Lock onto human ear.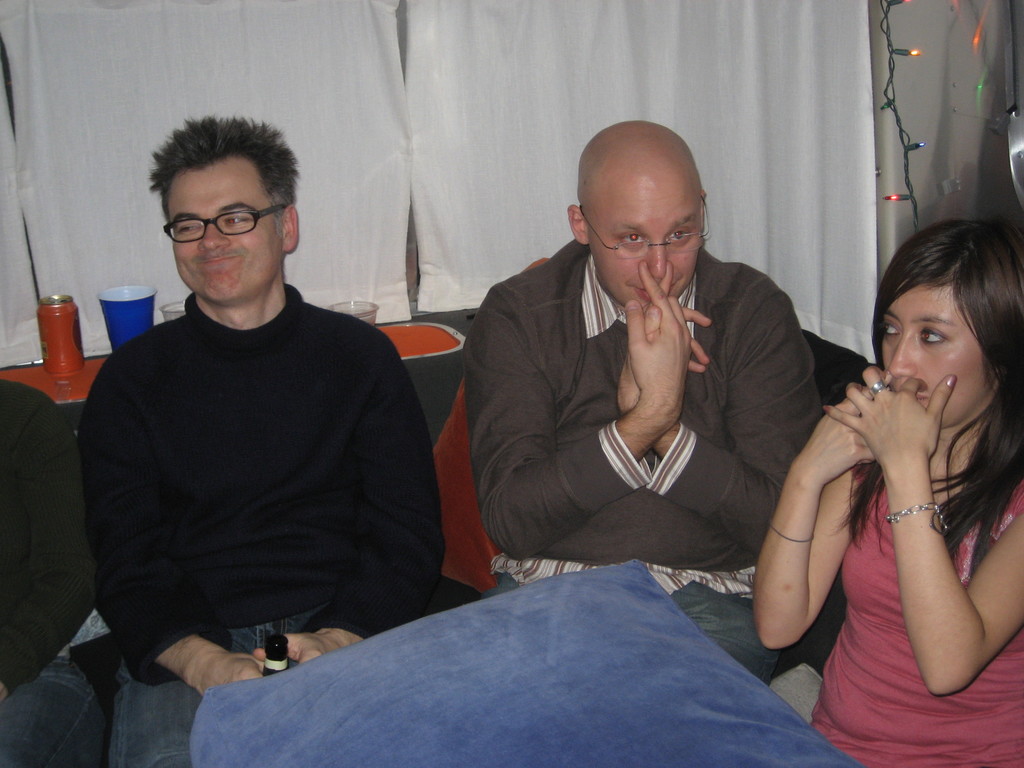
Locked: x1=283 y1=209 x2=296 y2=246.
